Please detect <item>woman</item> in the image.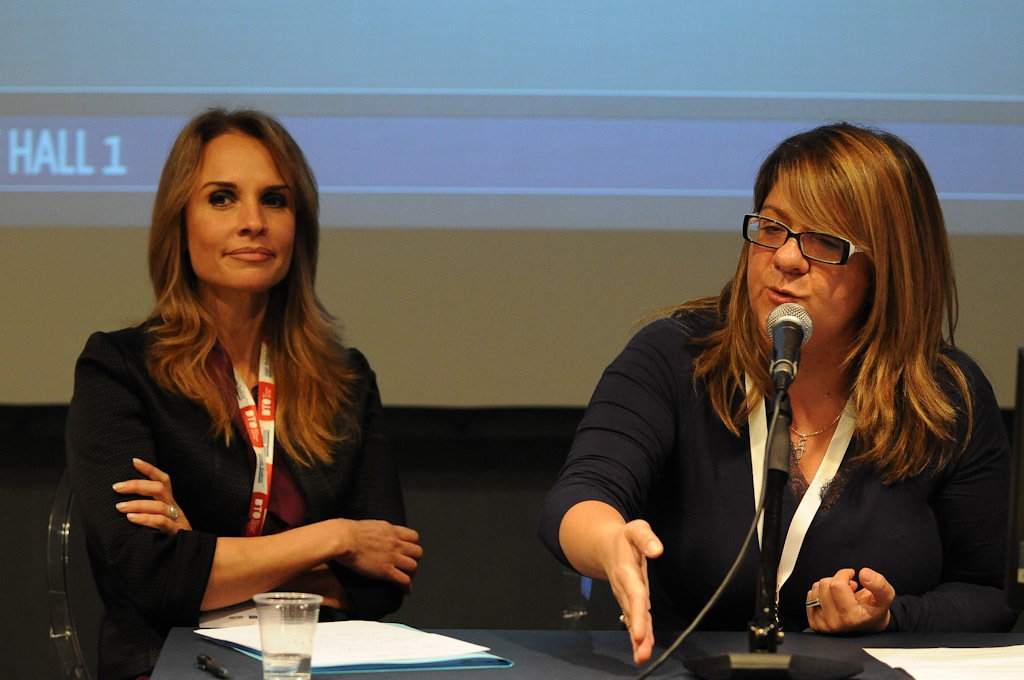
crop(64, 110, 420, 679).
